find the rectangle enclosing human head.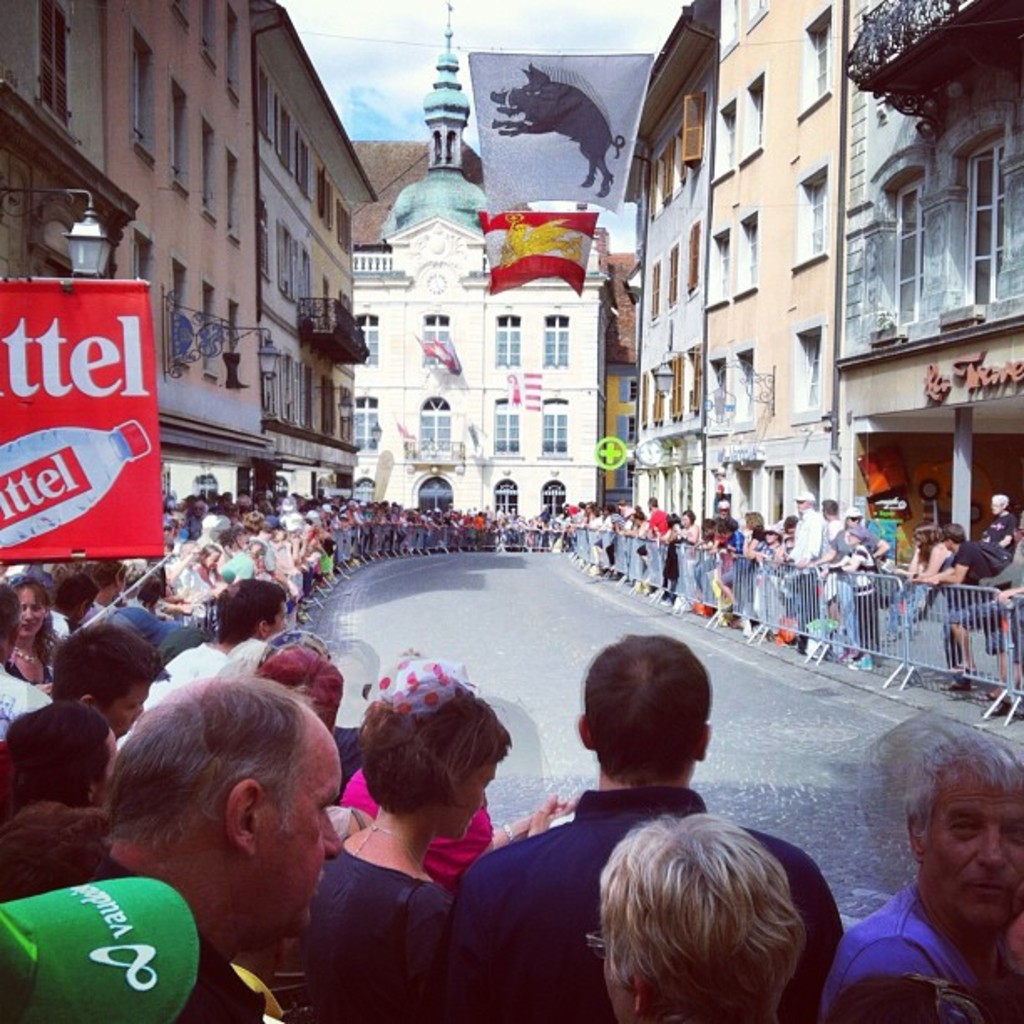
(left=942, top=522, right=967, bottom=550).
